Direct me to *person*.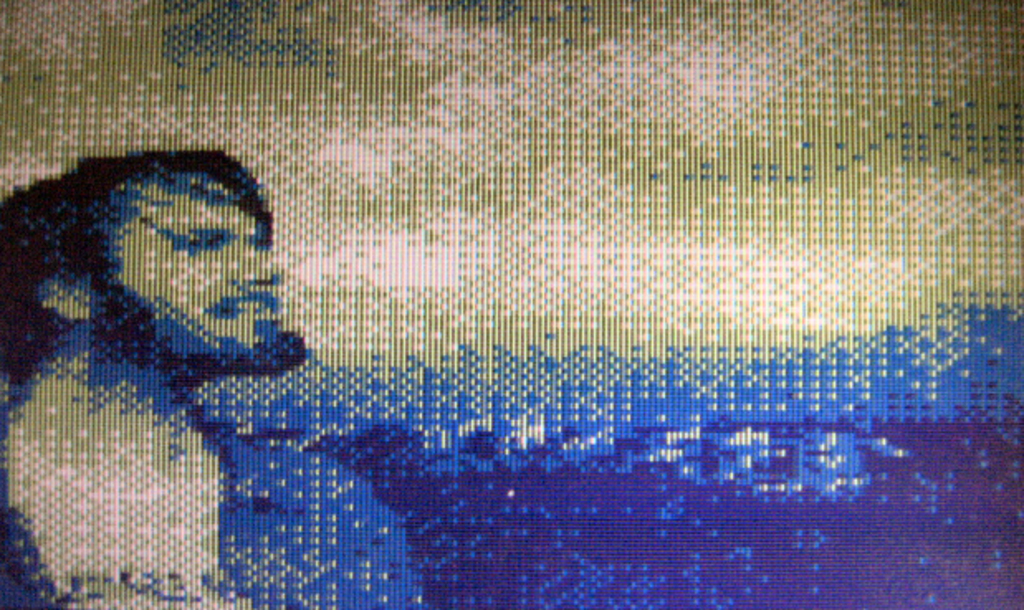
Direction: box=[0, 142, 423, 608].
